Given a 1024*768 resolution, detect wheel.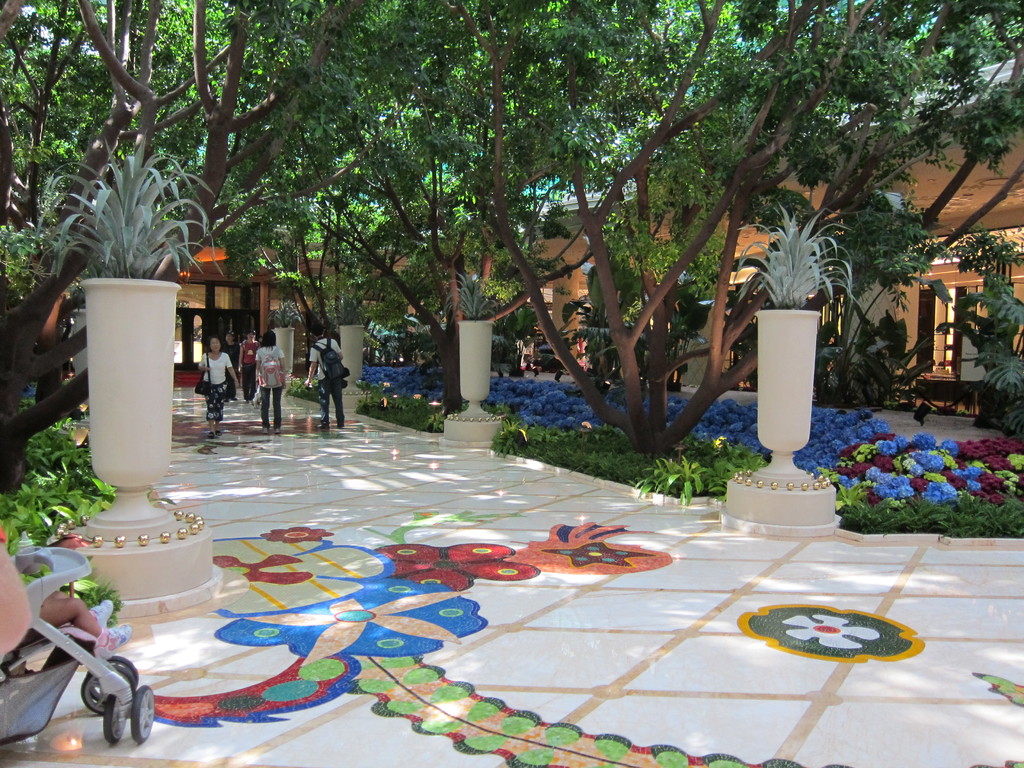
detection(78, 667, 126, 720).
